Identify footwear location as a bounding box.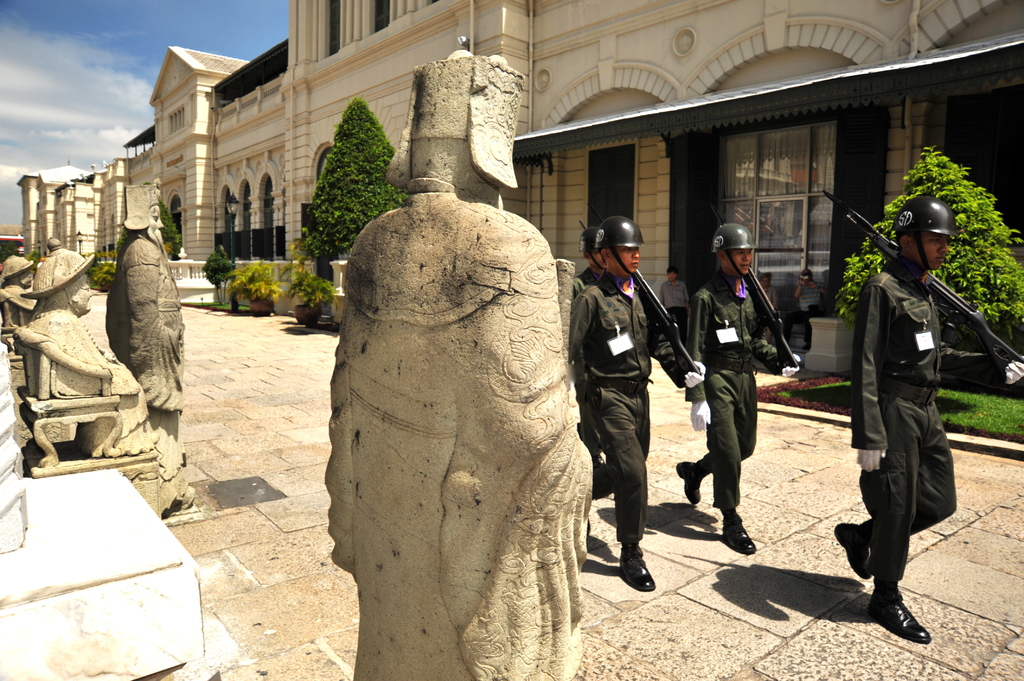
(618, 545, 655, 591).
